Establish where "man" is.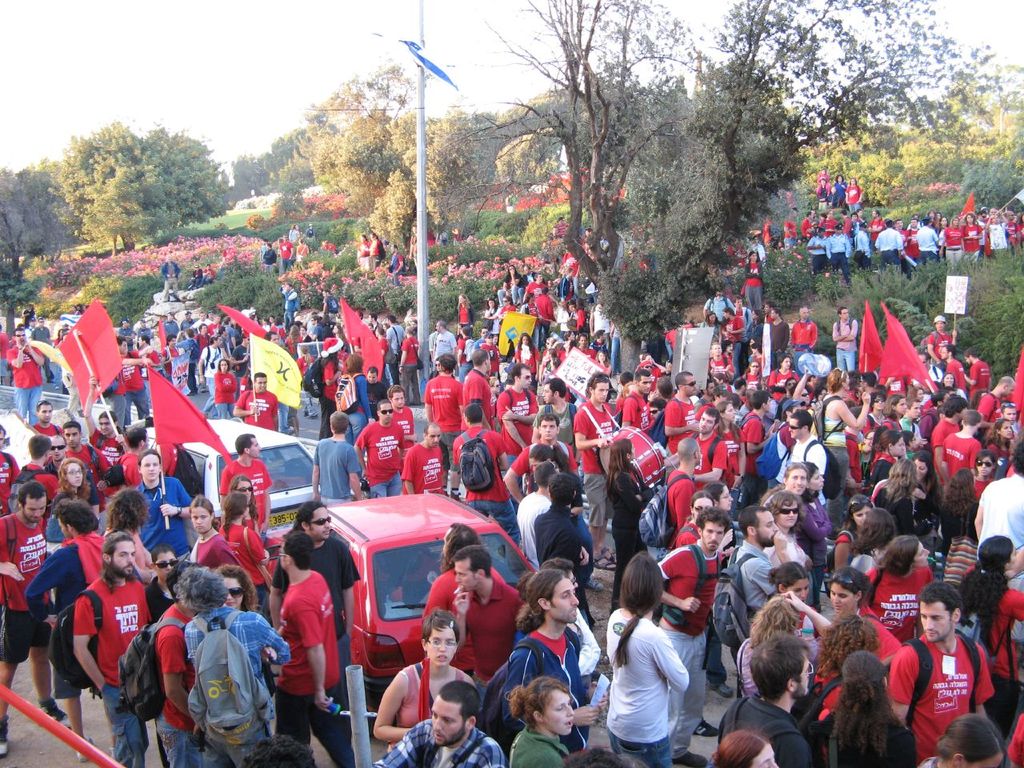
Established at x1=887, y1=602, x2=1002, y2=762.
